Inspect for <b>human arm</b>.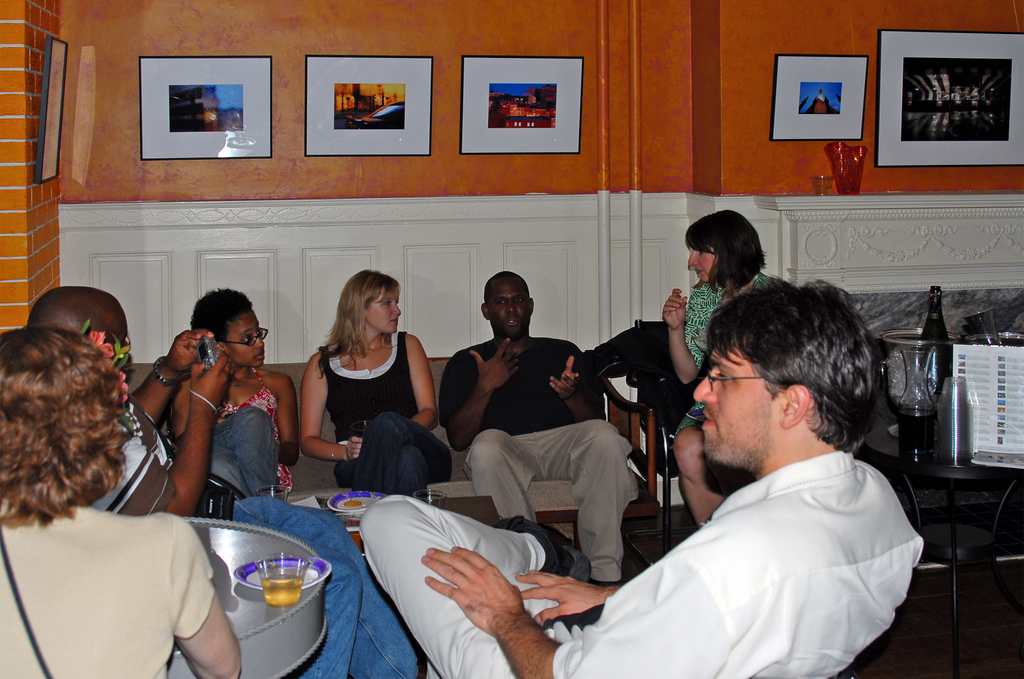
Inspection: (x1=297, y1=353, x2=363, y2=465).
